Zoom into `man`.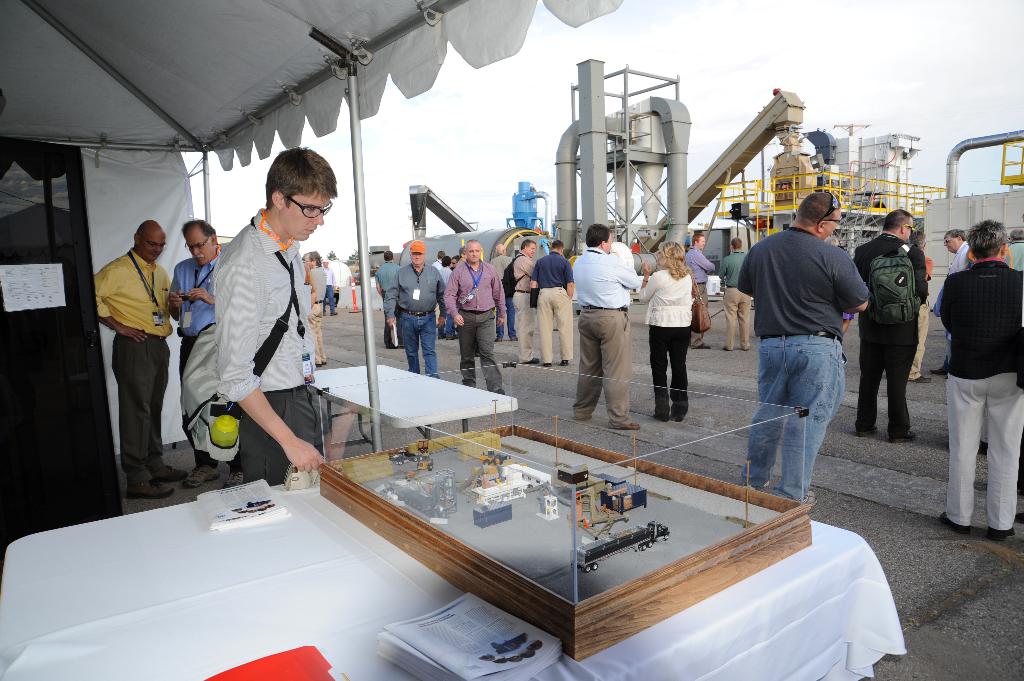
Zoom target: 305,251,326,366.
